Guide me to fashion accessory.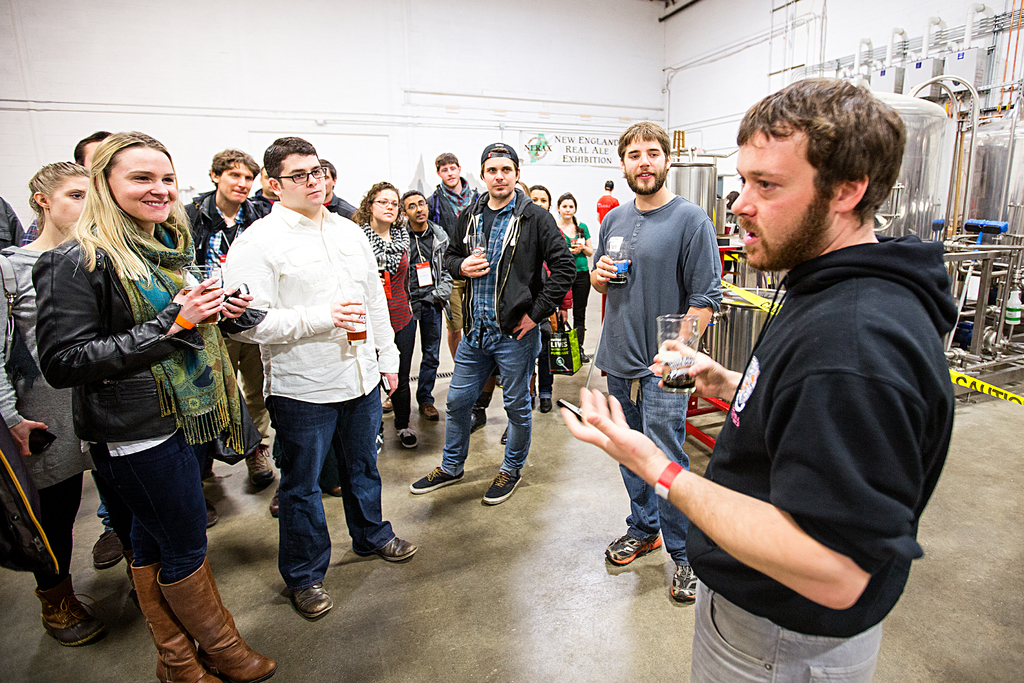
Guidance: select_region(628, 378, 640, 407).
